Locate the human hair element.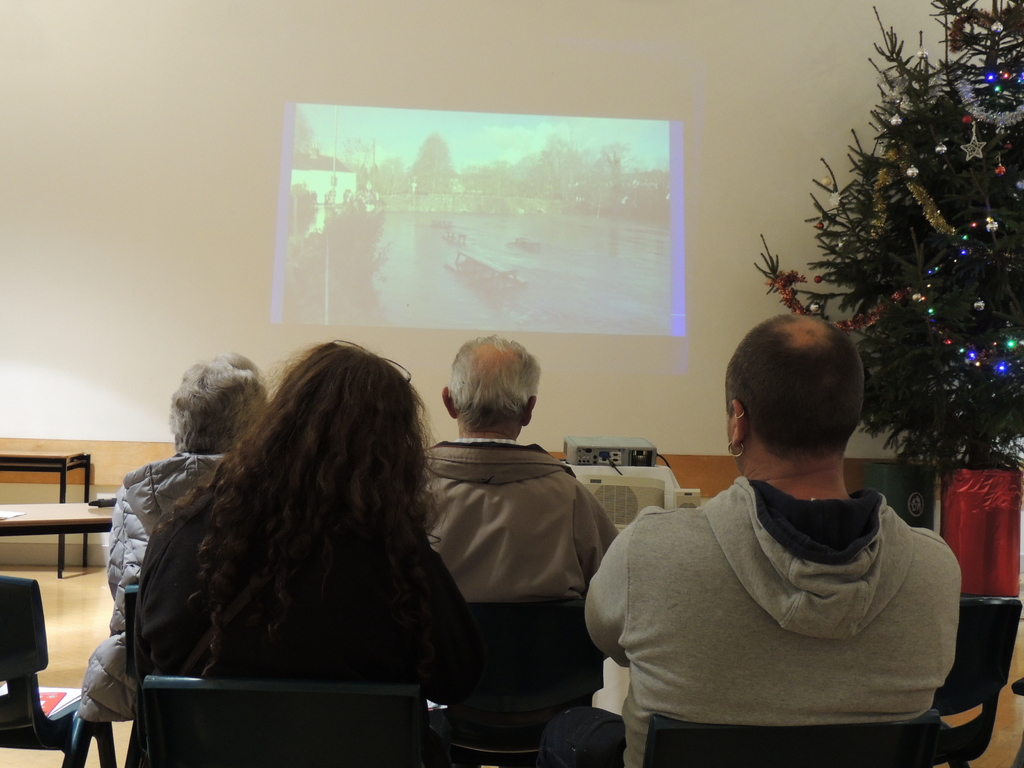
Element bbox: {"x1": 444, "y1": 331, "x2": 540, "y2": 431}.
